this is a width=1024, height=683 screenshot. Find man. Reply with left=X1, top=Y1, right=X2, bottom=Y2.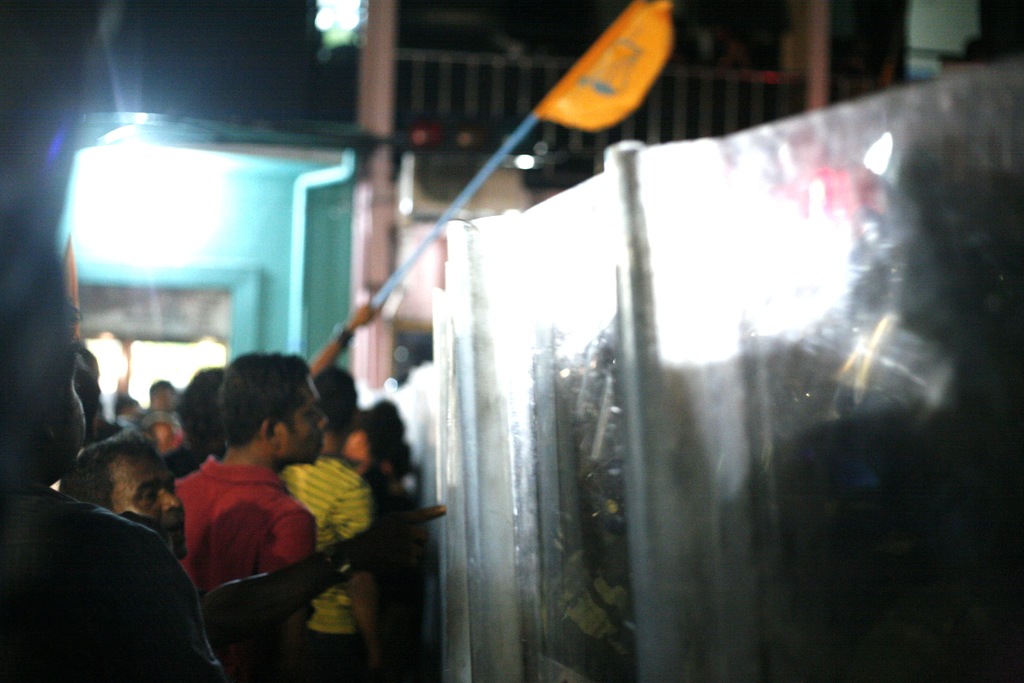
left=54, top=431, right=445, bottom=682.
